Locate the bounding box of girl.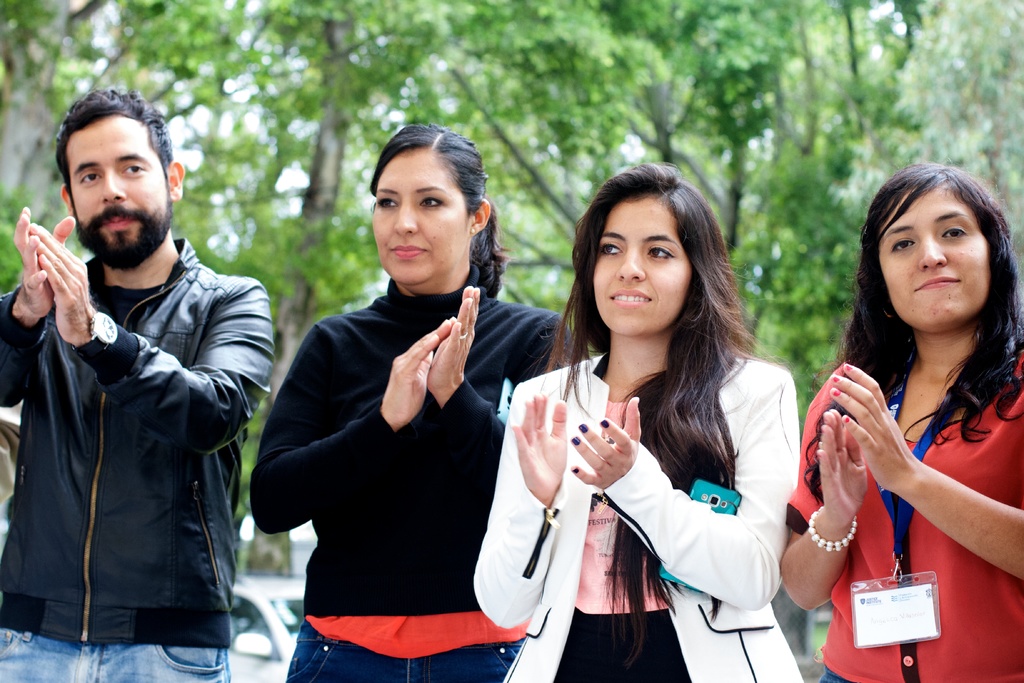
Bounding box: box=[780, 154, 1023, 682].
